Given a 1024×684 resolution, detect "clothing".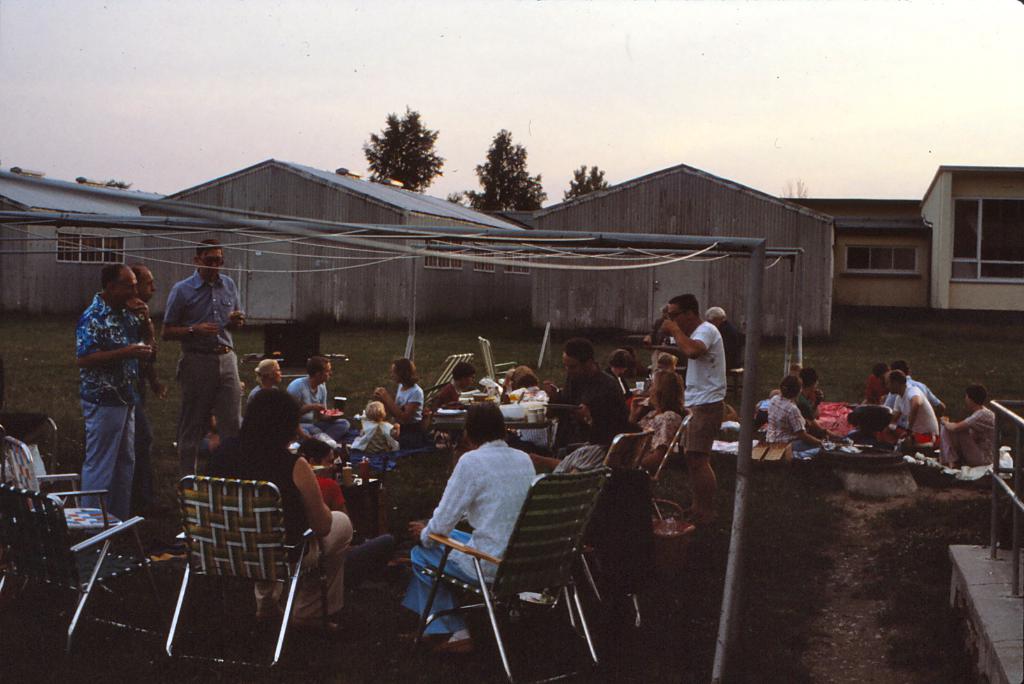
{"x1": 555, "y1": 359, "x2": 632, "y2": 454}.
